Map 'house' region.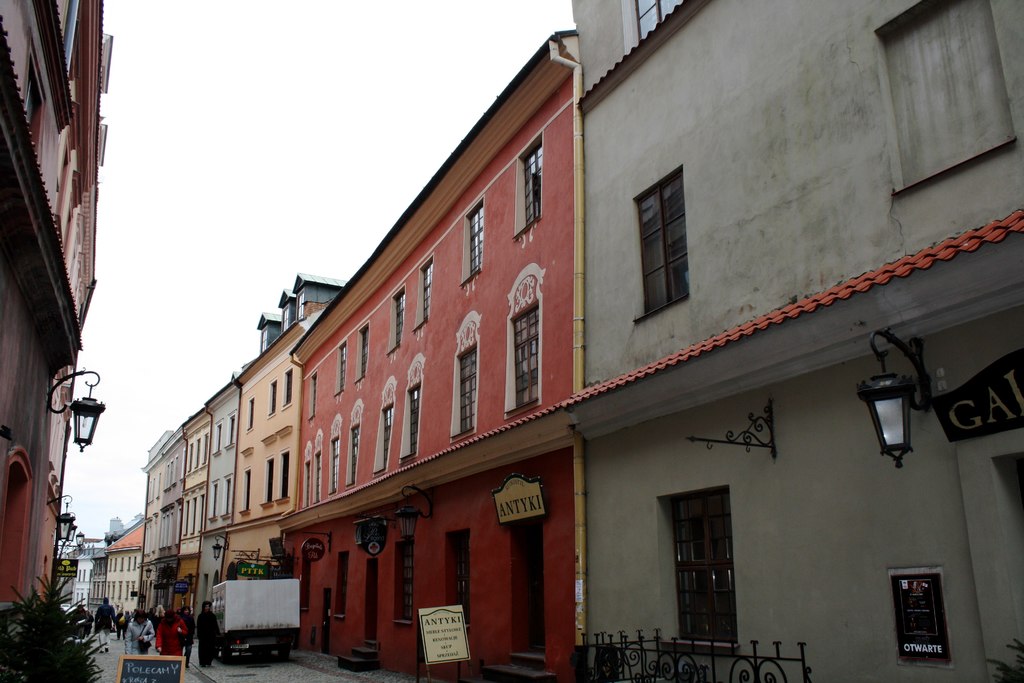
Mapped to left=574, top=0, right=1023, bottom=682.
